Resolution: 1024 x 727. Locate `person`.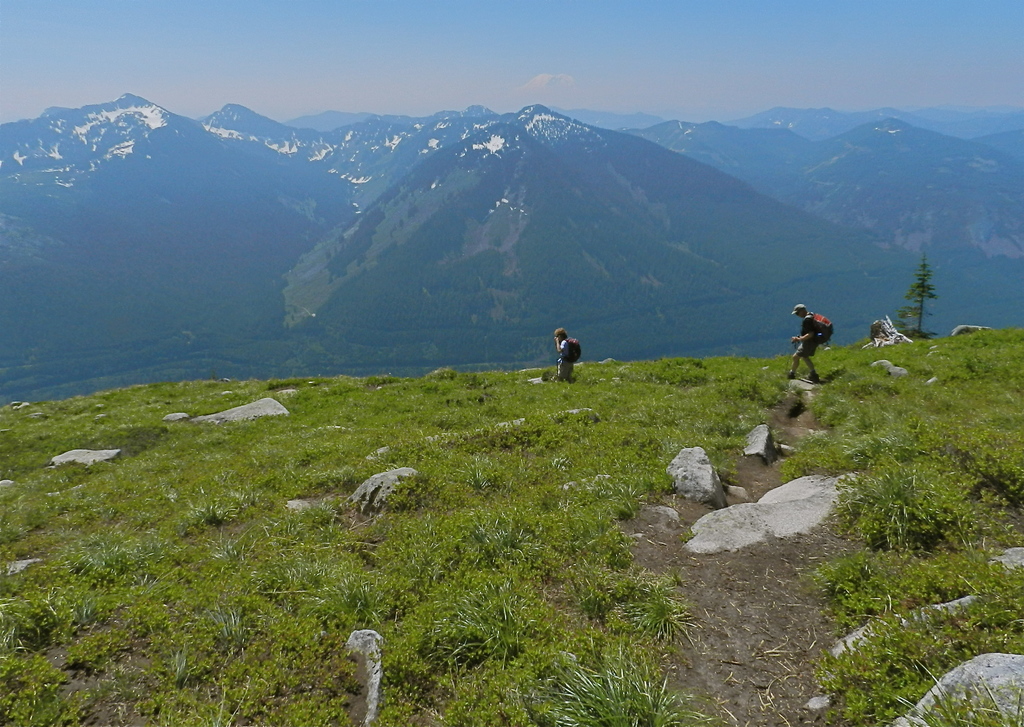
bbox=[552, 325, 574, 384].
